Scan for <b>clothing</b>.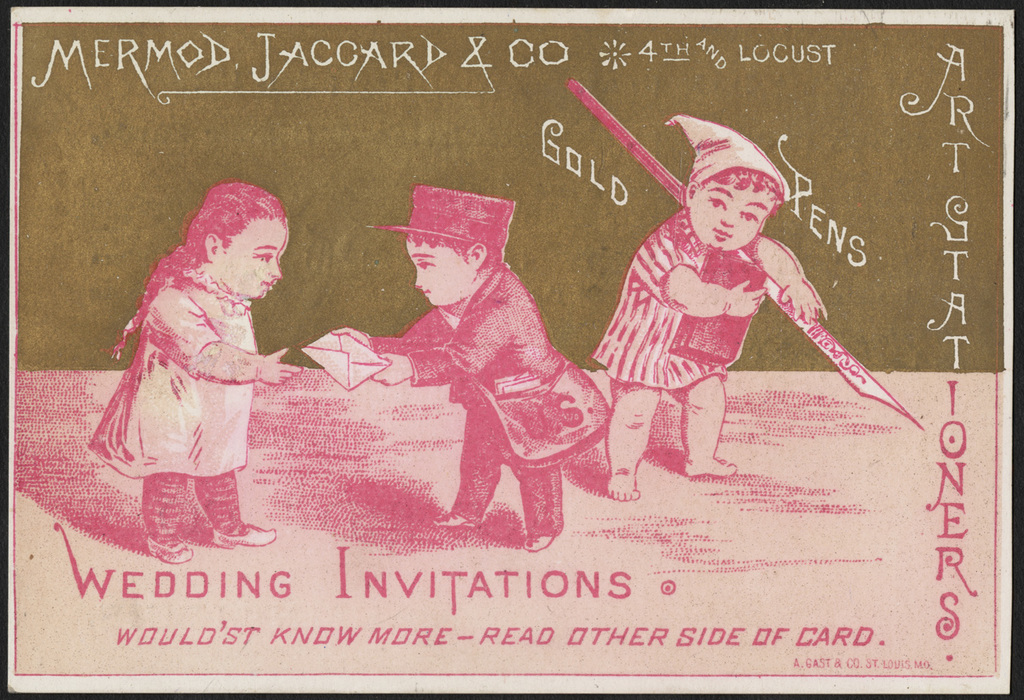
Scan result: 601 195 756 398.
